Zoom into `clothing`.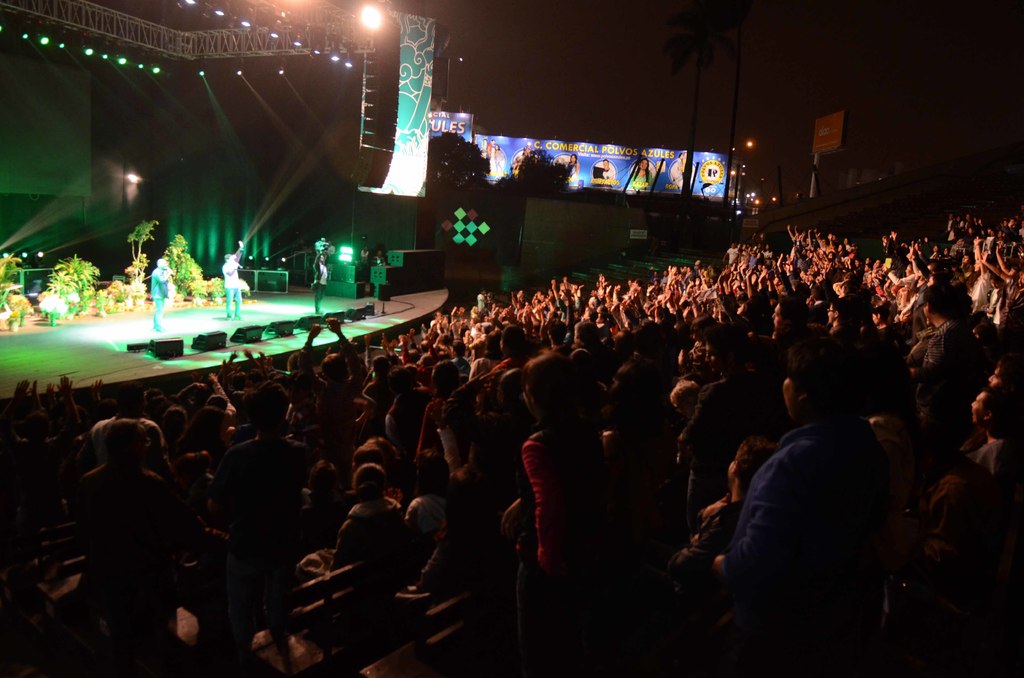
Zoom target: box=[148, 268, 172, 331].
